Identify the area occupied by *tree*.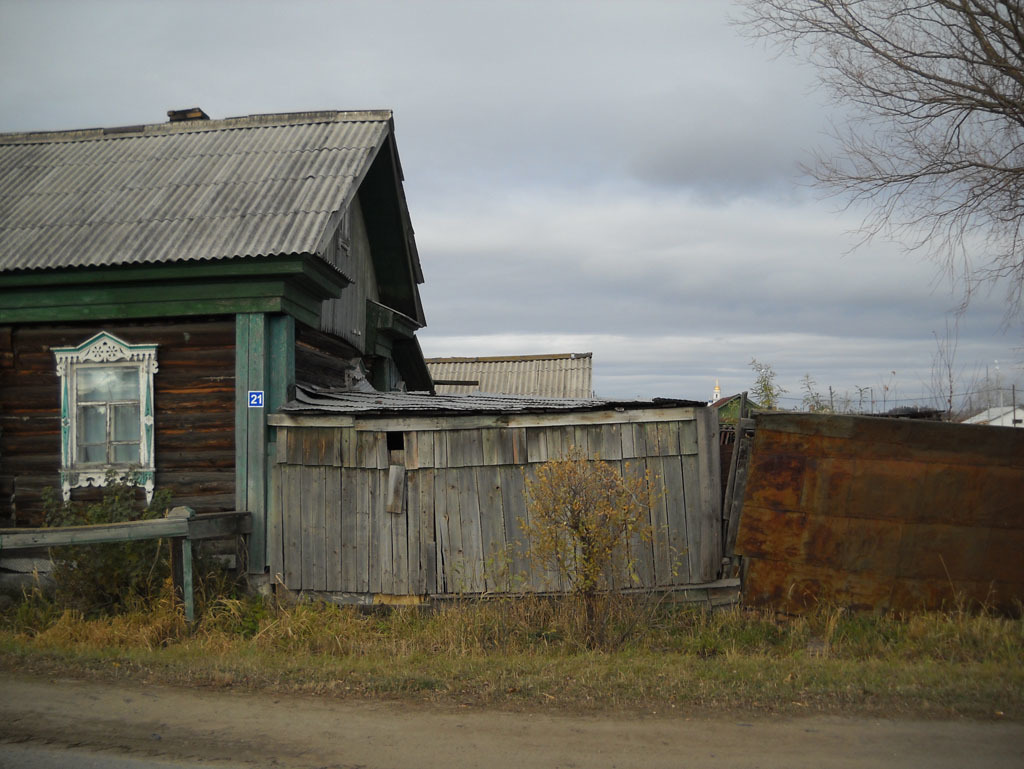
Area: left=719, top=0, right=1022, bottom=325.
